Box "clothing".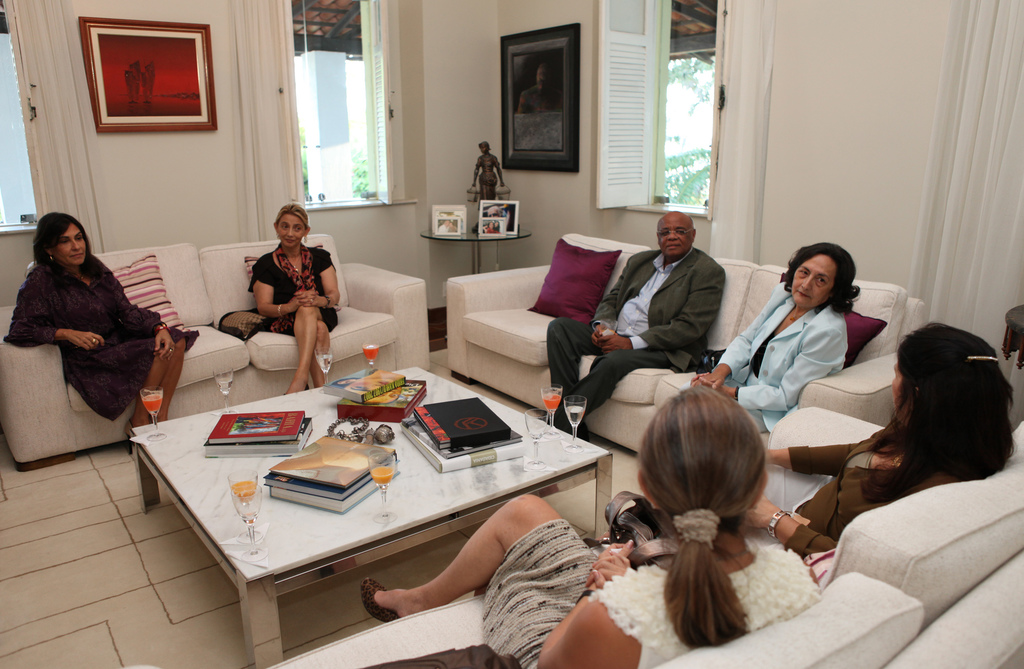
478,516,817,667.
